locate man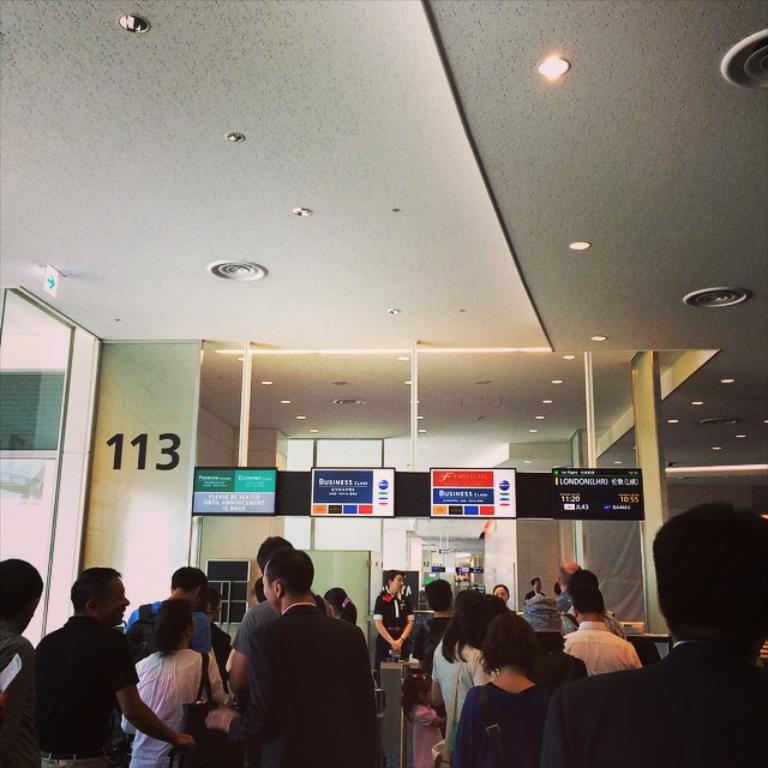
bbox=[118, 560, 224, 720]
